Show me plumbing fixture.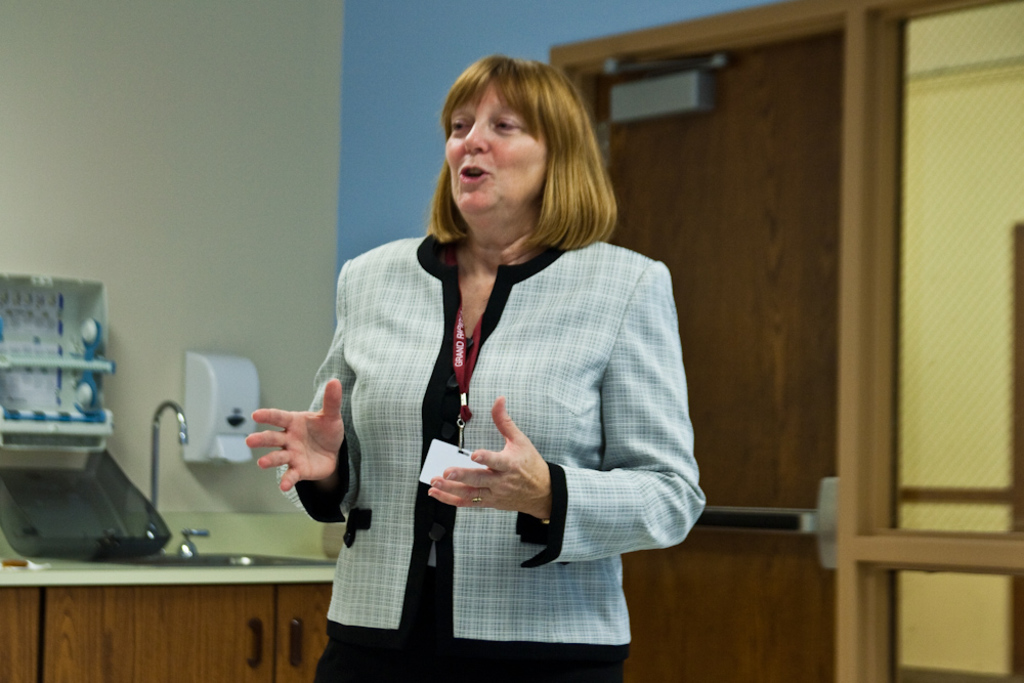
plumbing fixture is here: bbox=(180, 524, 201, 556).
